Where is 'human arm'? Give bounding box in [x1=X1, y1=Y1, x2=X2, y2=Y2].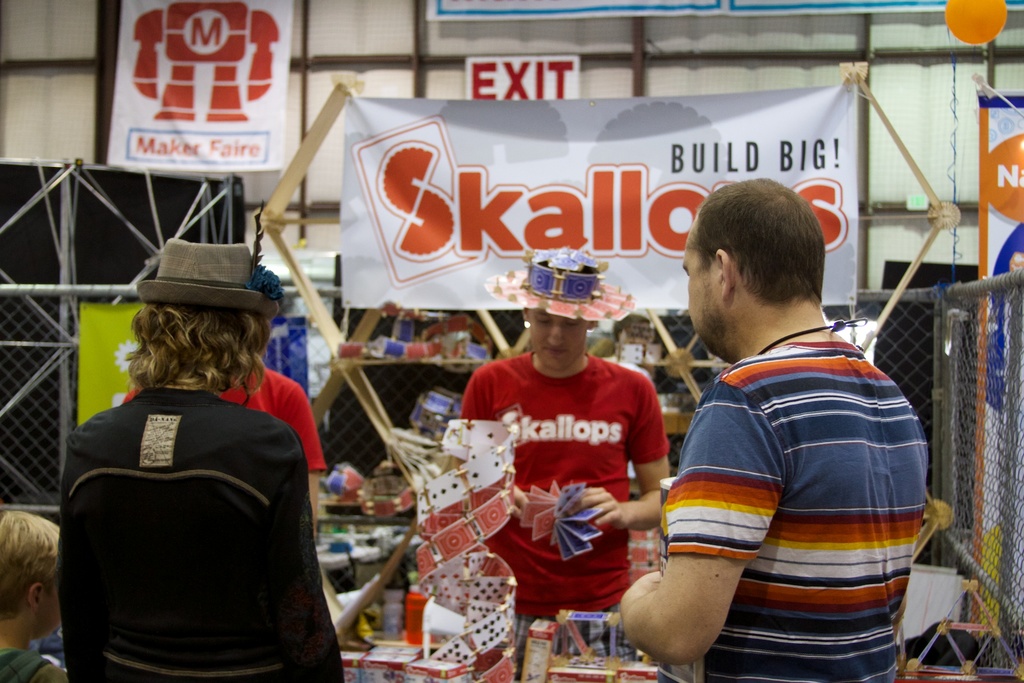
[x1=618, y1=375, x2=788, y2=663].
